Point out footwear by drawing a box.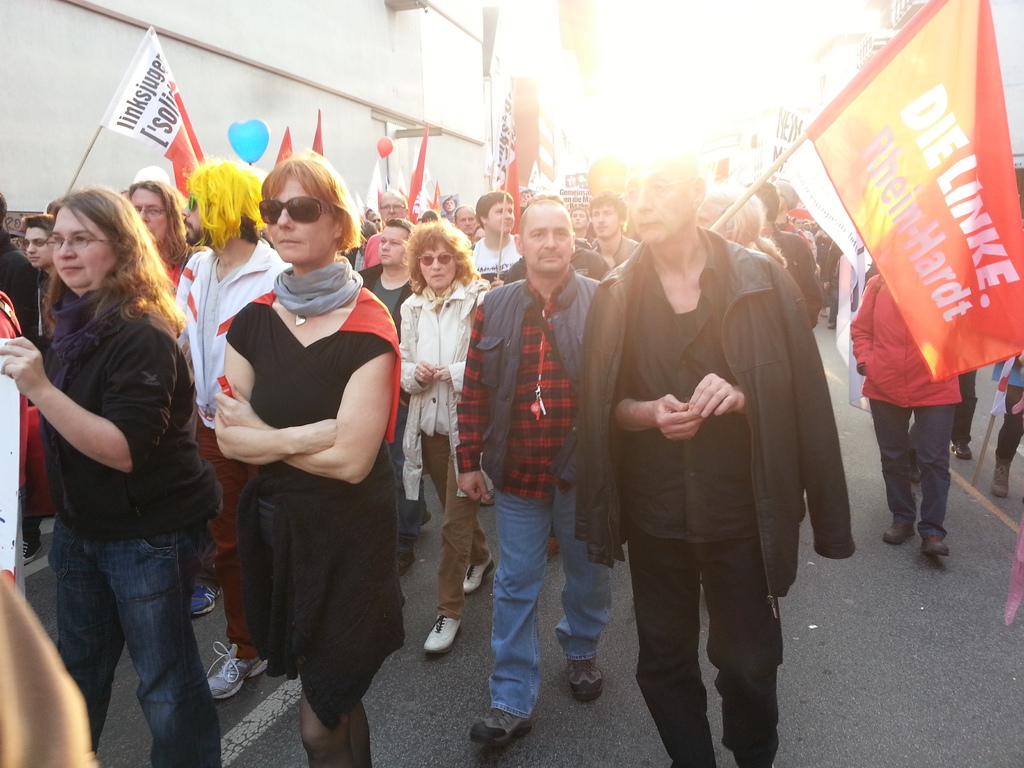
418,611,459,655.
